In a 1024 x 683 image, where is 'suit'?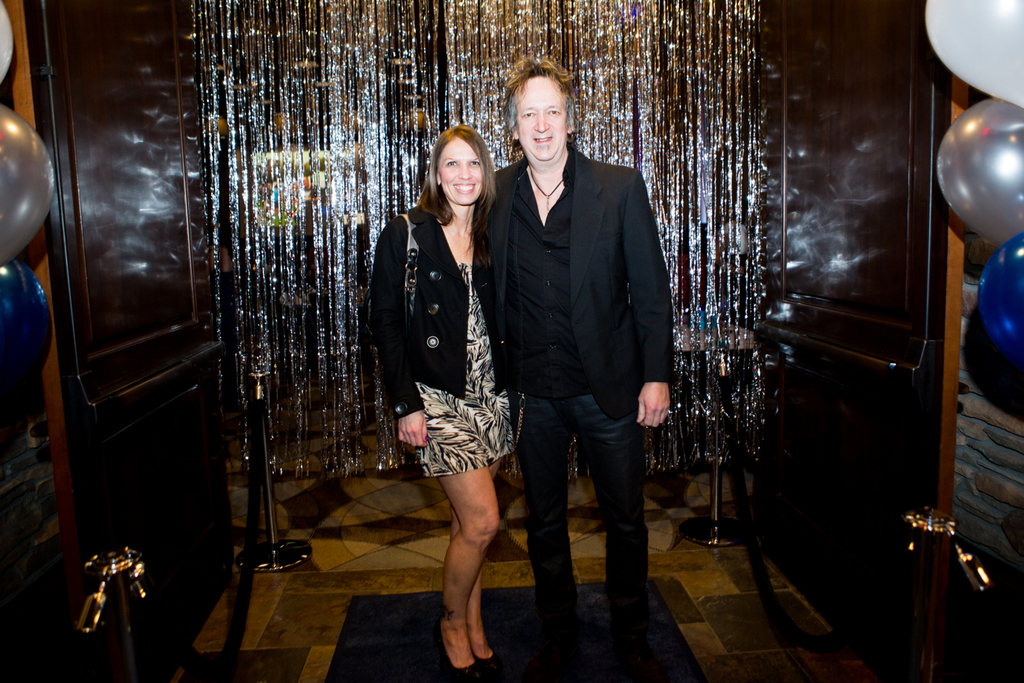
<bbox>369, 203, 517, 422</bbox>.
